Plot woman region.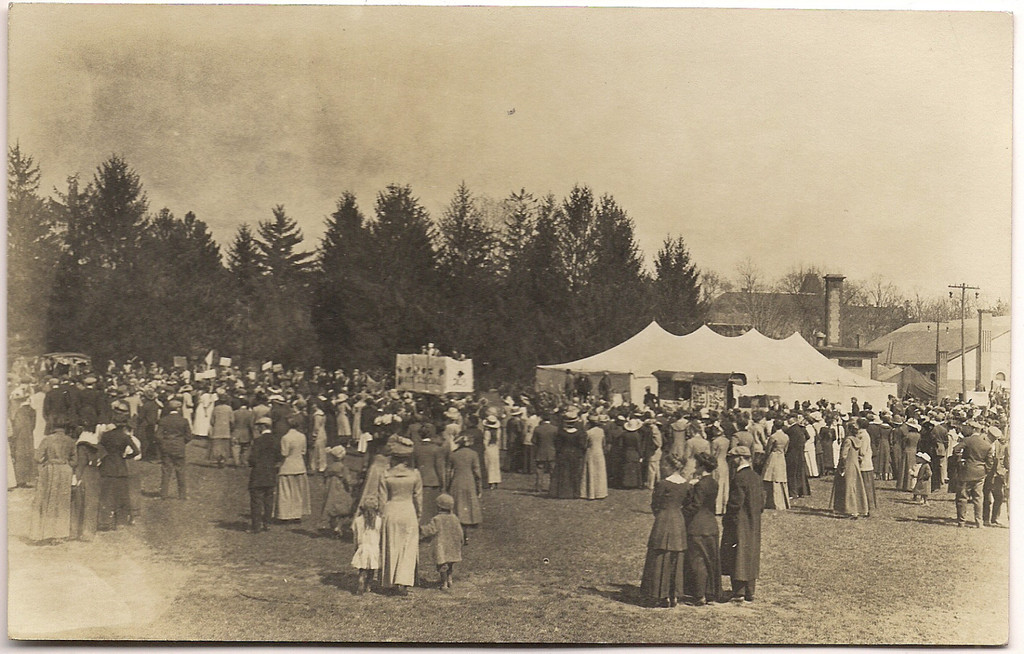
Plotted at crop(639, 447, 702, 607).
